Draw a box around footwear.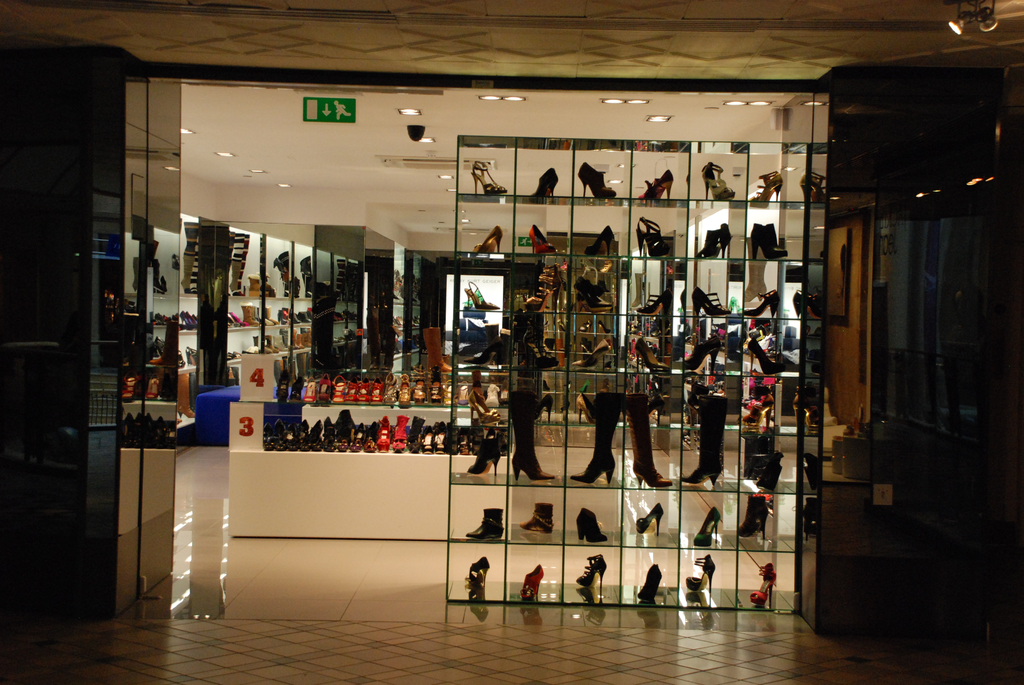
[627,269,643,308].
